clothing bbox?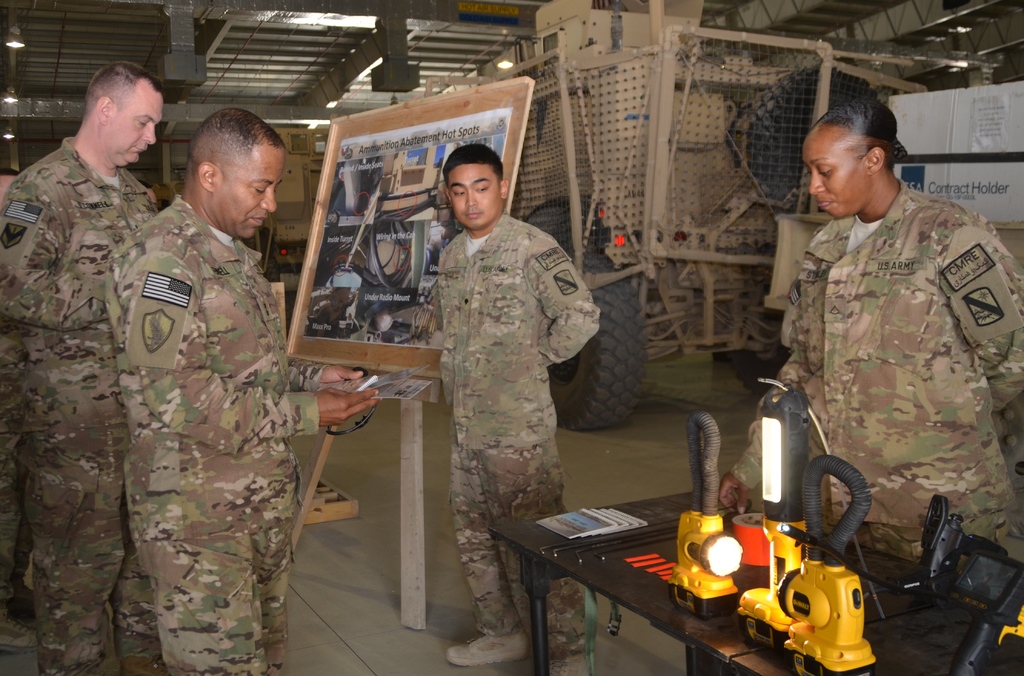
<bbox>0, 131, 169, 675</bbox>
